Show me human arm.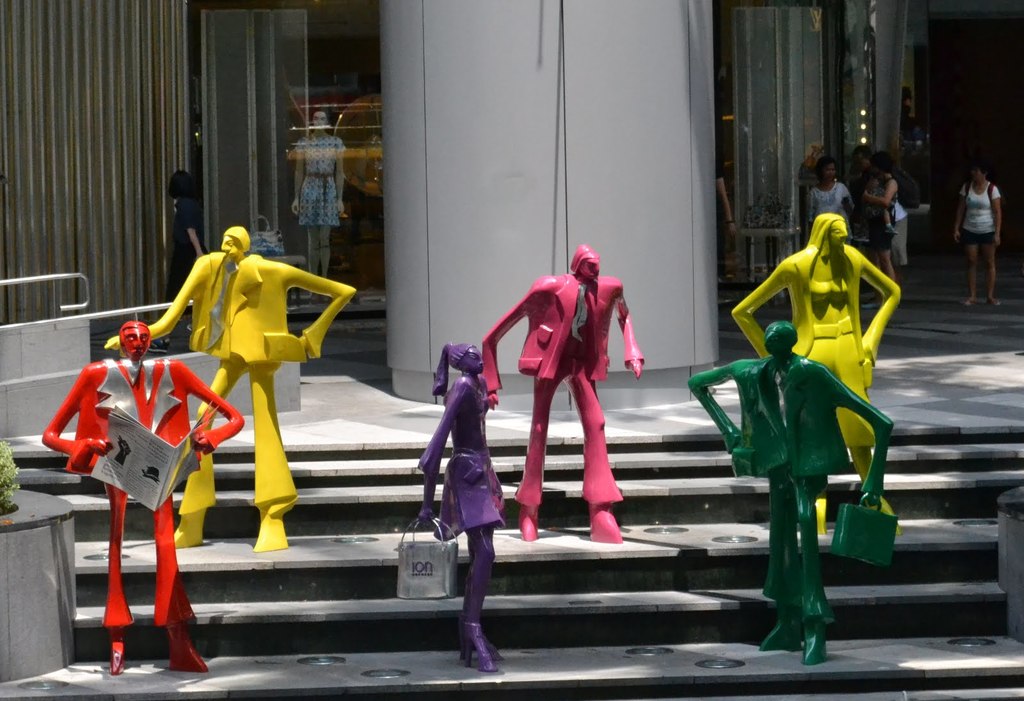
human arm is here: (37,357,100,474).
